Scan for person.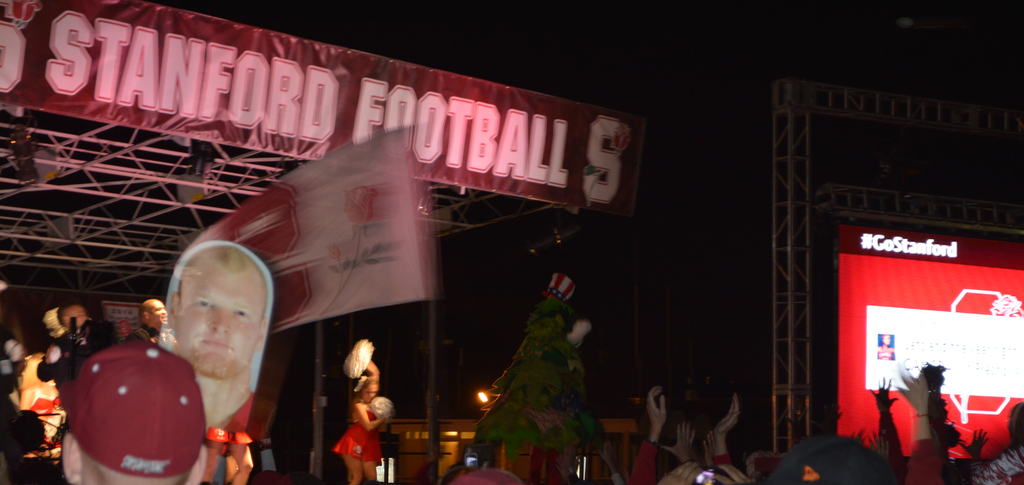
Scan result: bbox=[169, 243, 273, 448].
